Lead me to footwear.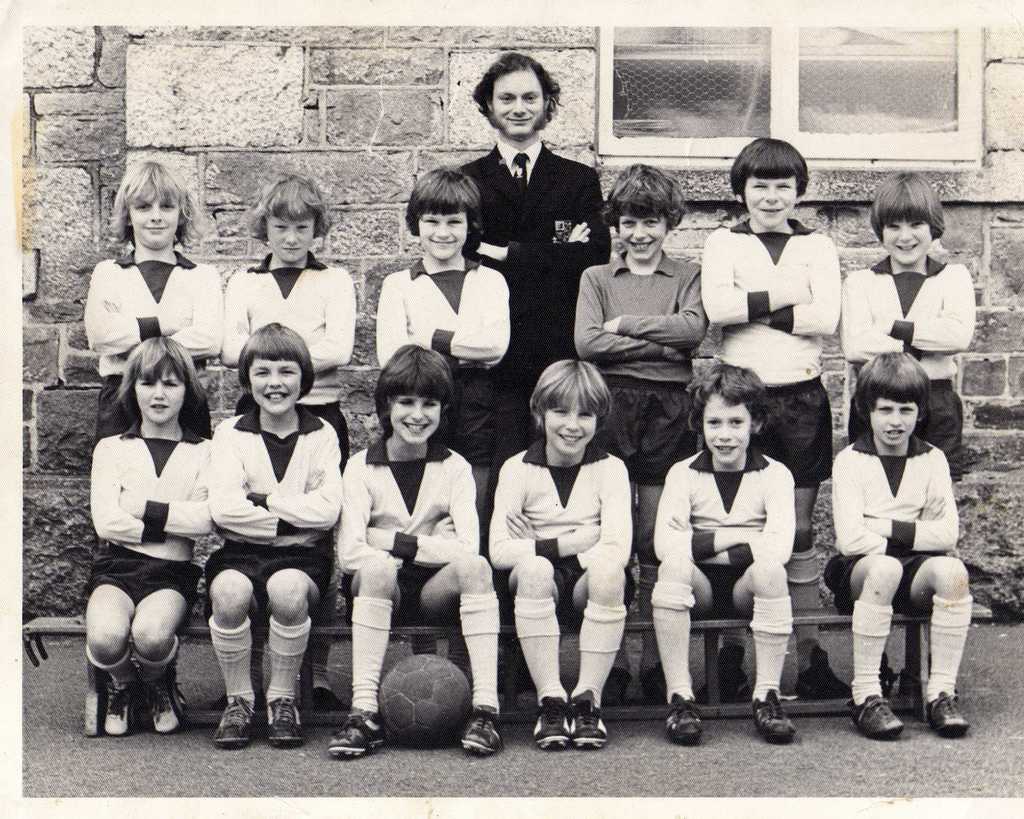
Lead to region(214, 692, 256, 748).
